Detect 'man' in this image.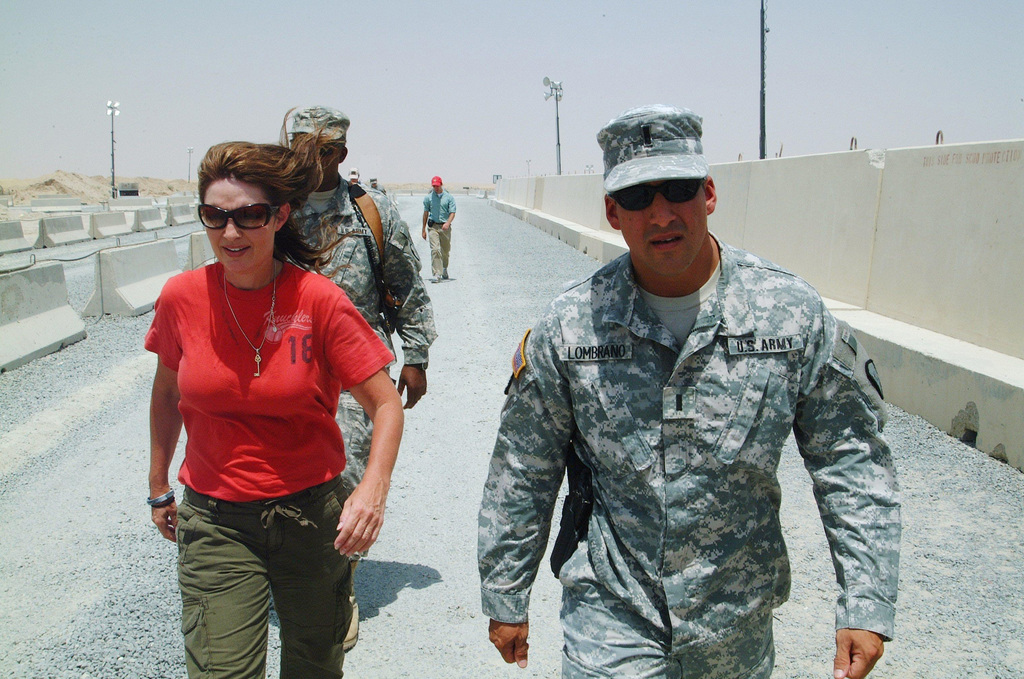
Detection: 348/158/364/189.
